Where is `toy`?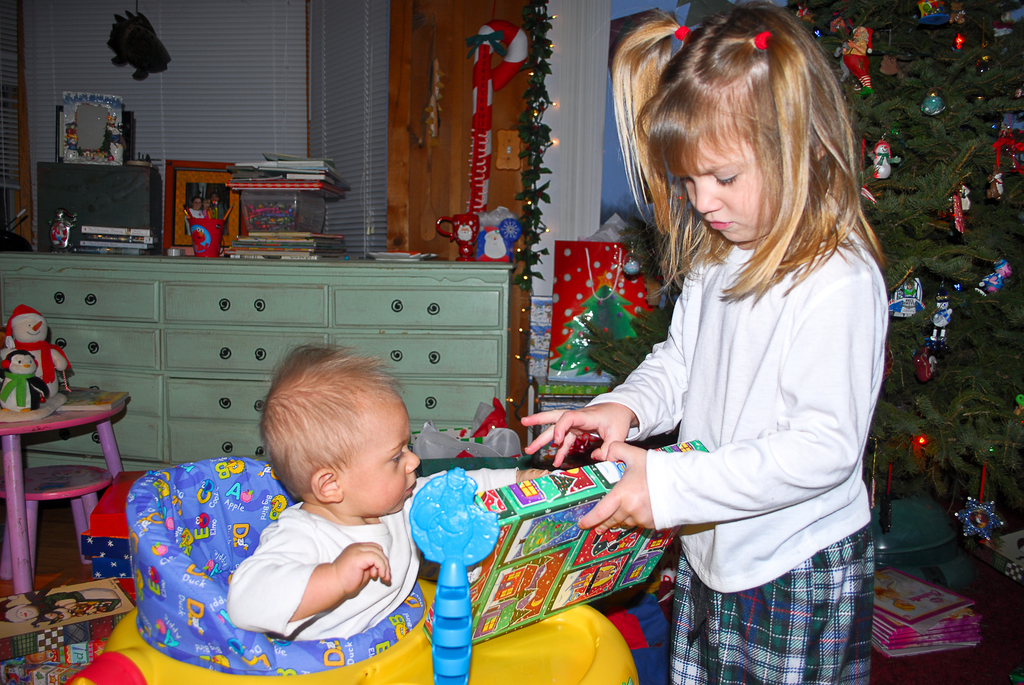
(left=931, top=287, right=952, bottom=341).
